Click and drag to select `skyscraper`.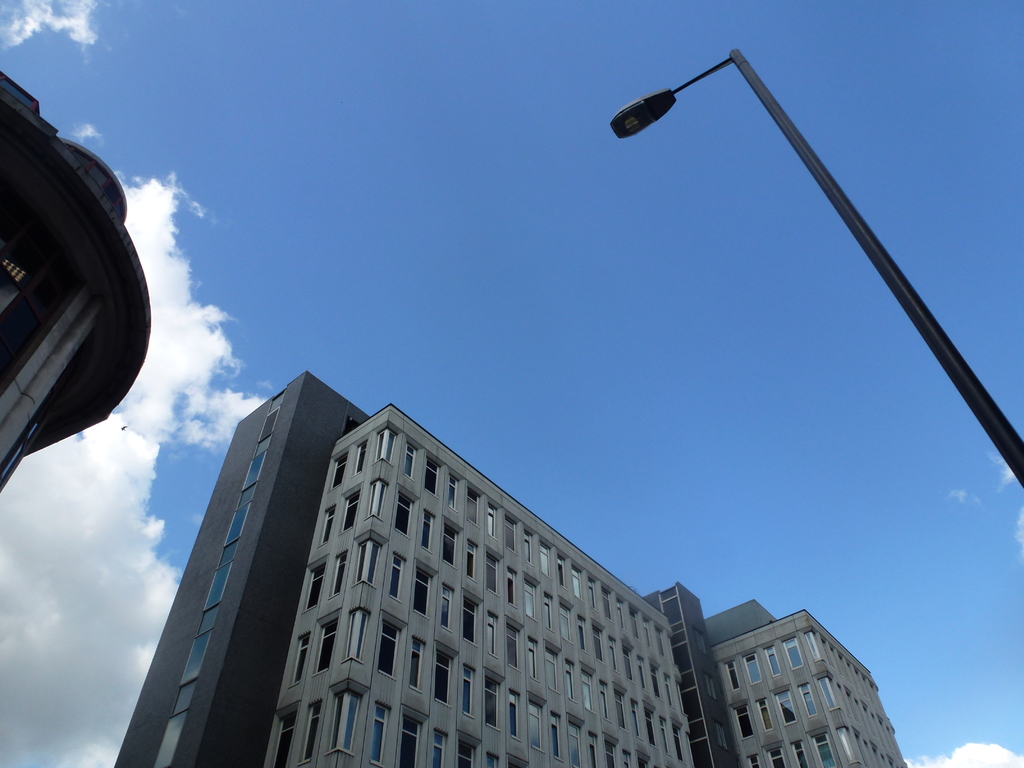
Selection: {"x1": 113, "y1": 369, "x2": 371, "y2": 767}.
